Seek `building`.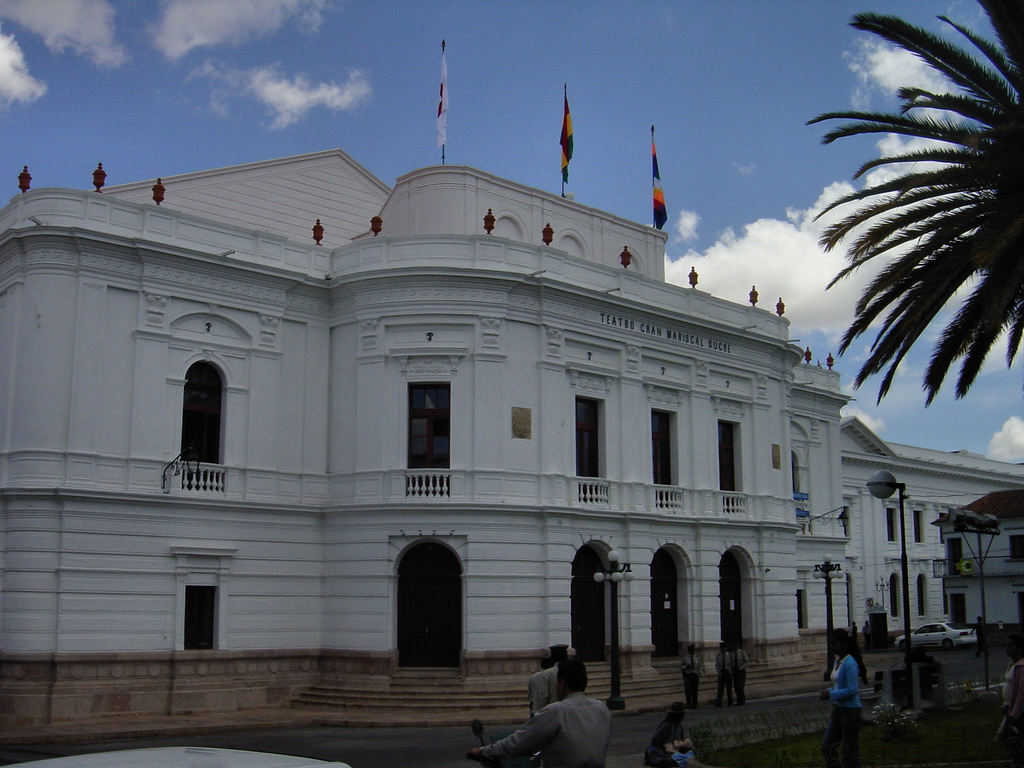
[left=933, top=488, right=1023, bottom=638].
